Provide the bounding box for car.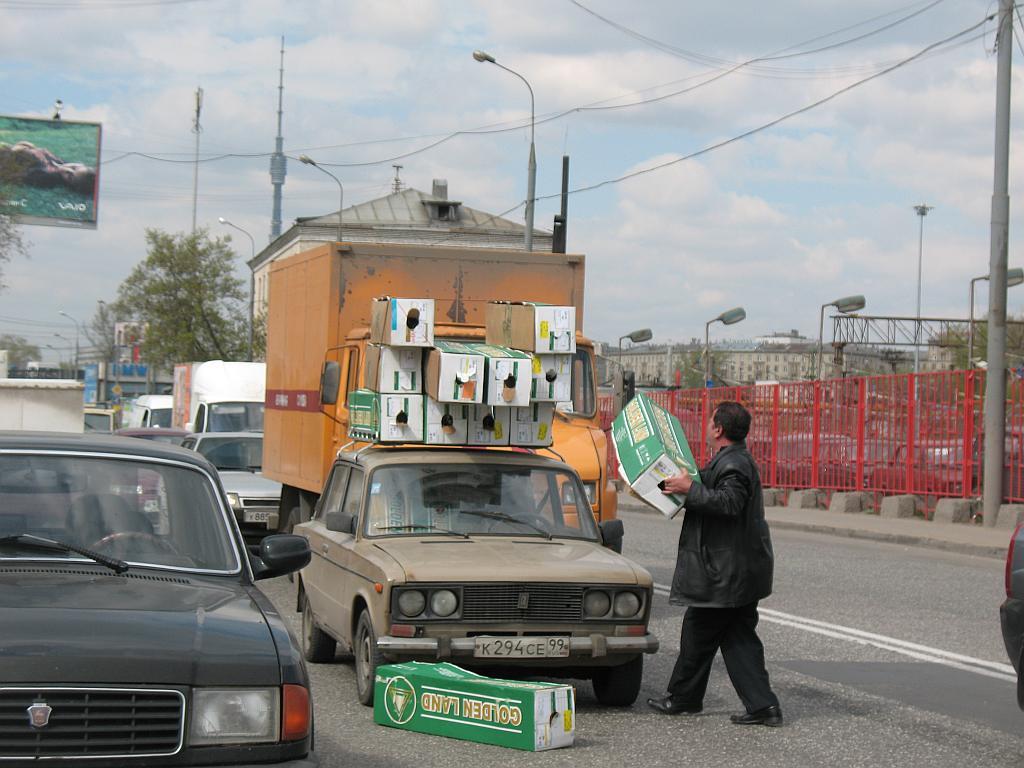
crop(0, 429, 315, 767).
